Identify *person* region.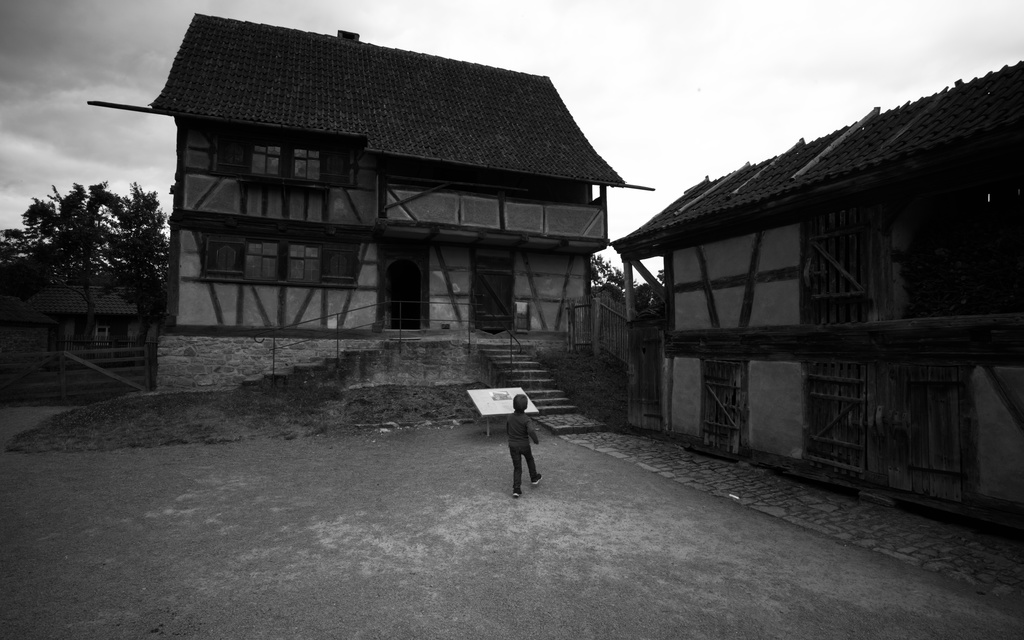
Region: [492, 389, 545, 503].
